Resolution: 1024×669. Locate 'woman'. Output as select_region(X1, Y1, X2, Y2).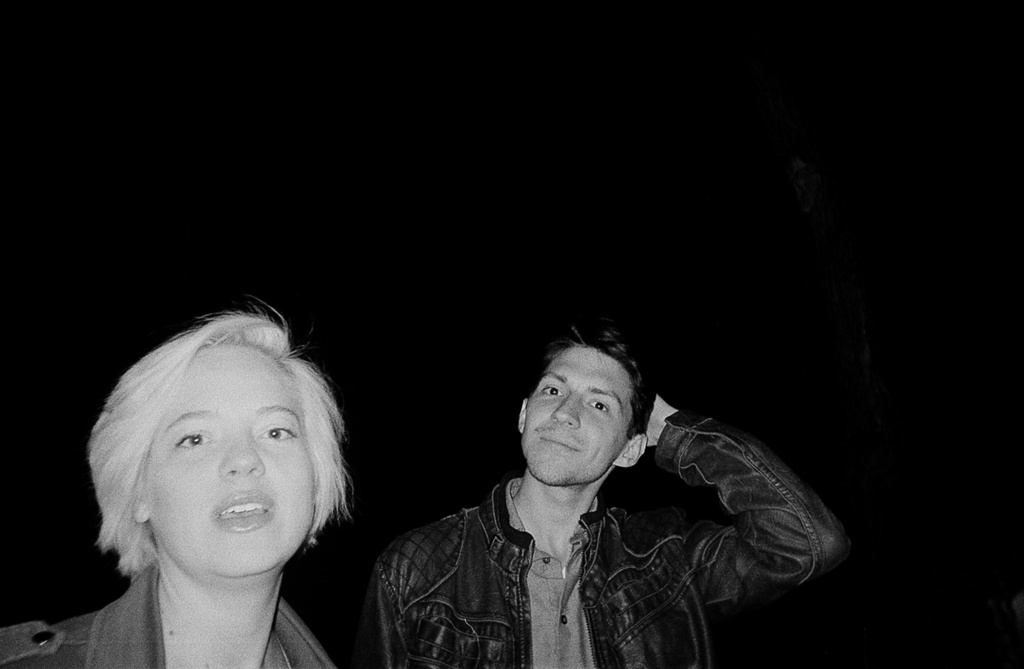
select_region(52, 308, 393, 657).
